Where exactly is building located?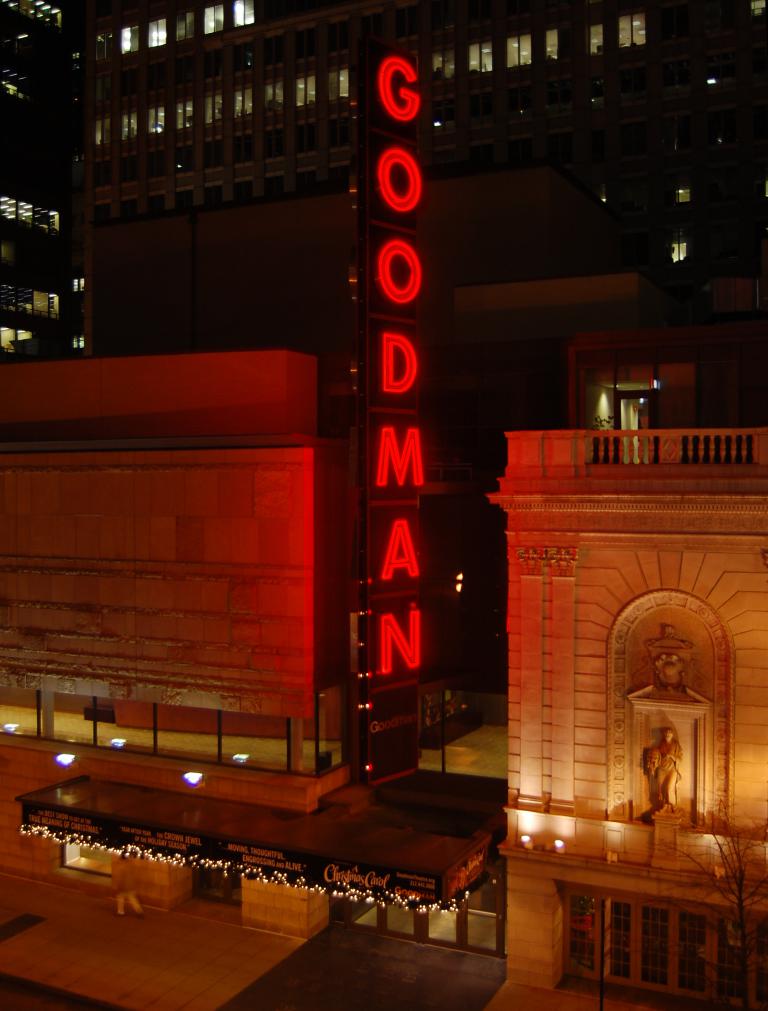
Its bounding box is (0,362,488,813).
